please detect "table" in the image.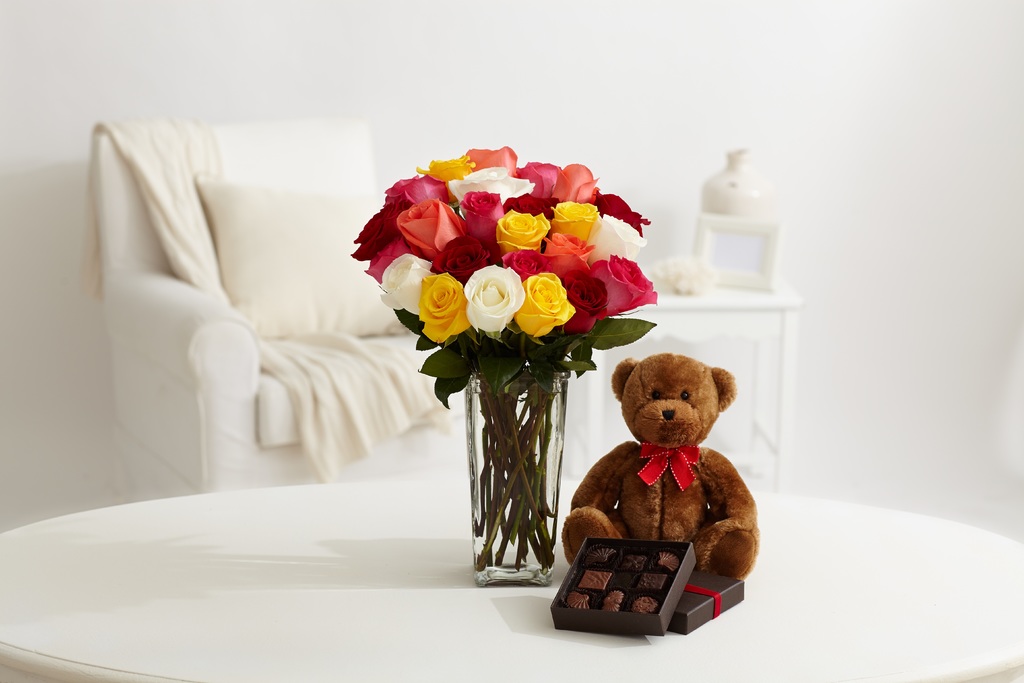
Rect(0, 475, 1023, 682).
